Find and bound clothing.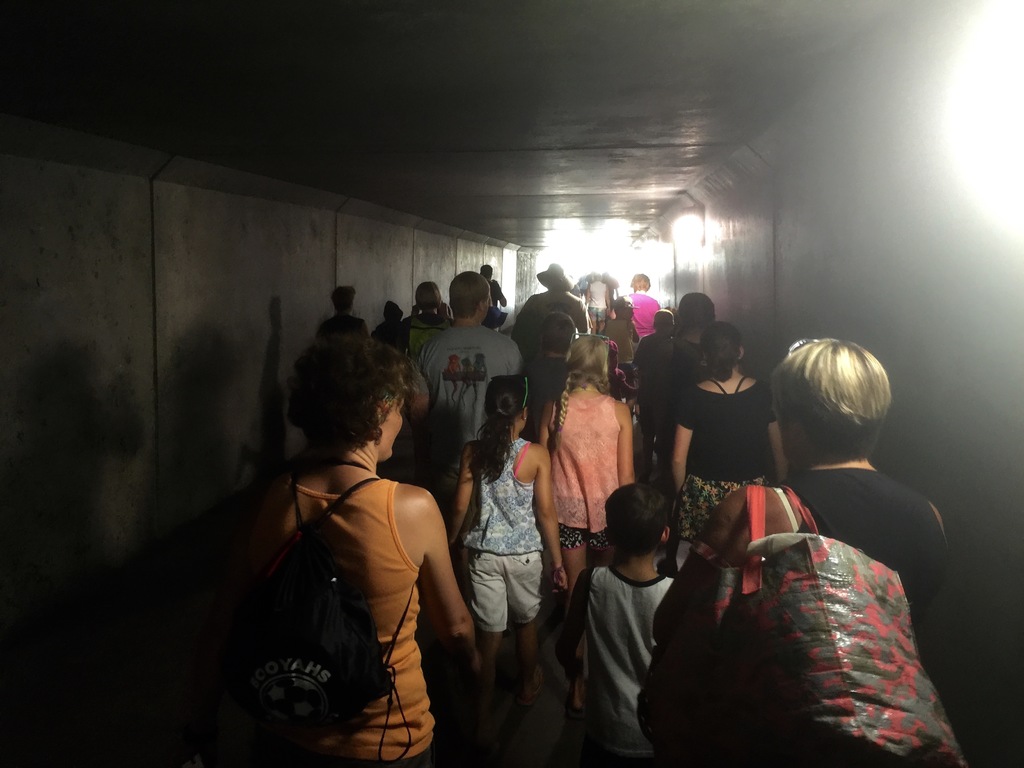
Bound: [left=660, top=431, right=972, bottom=767].
